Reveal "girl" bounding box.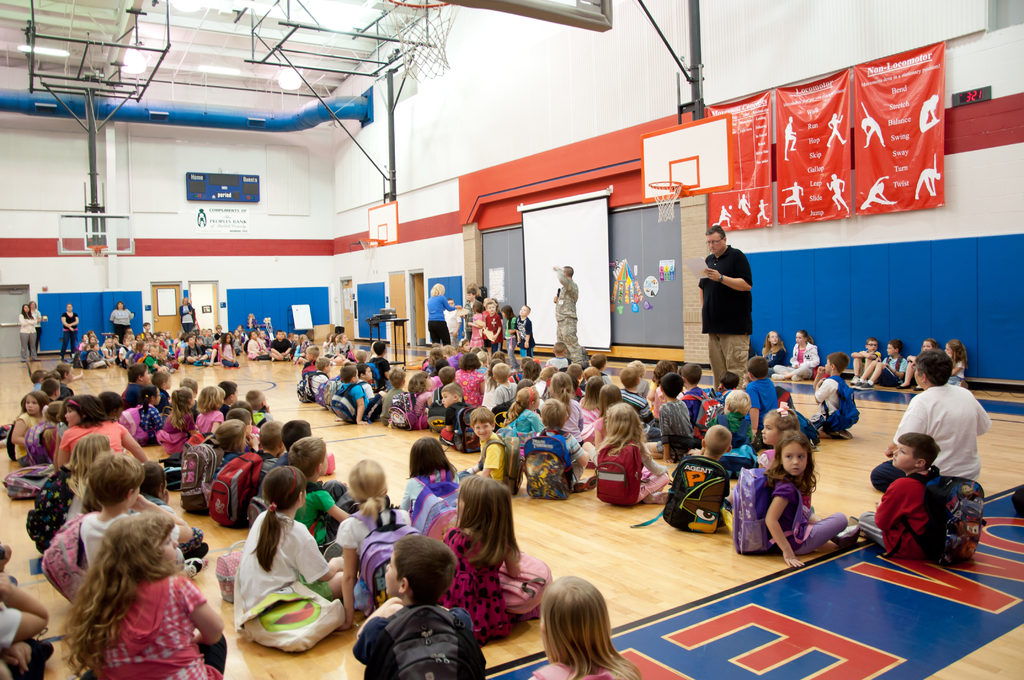
Revealed: (435,468,556,646).
